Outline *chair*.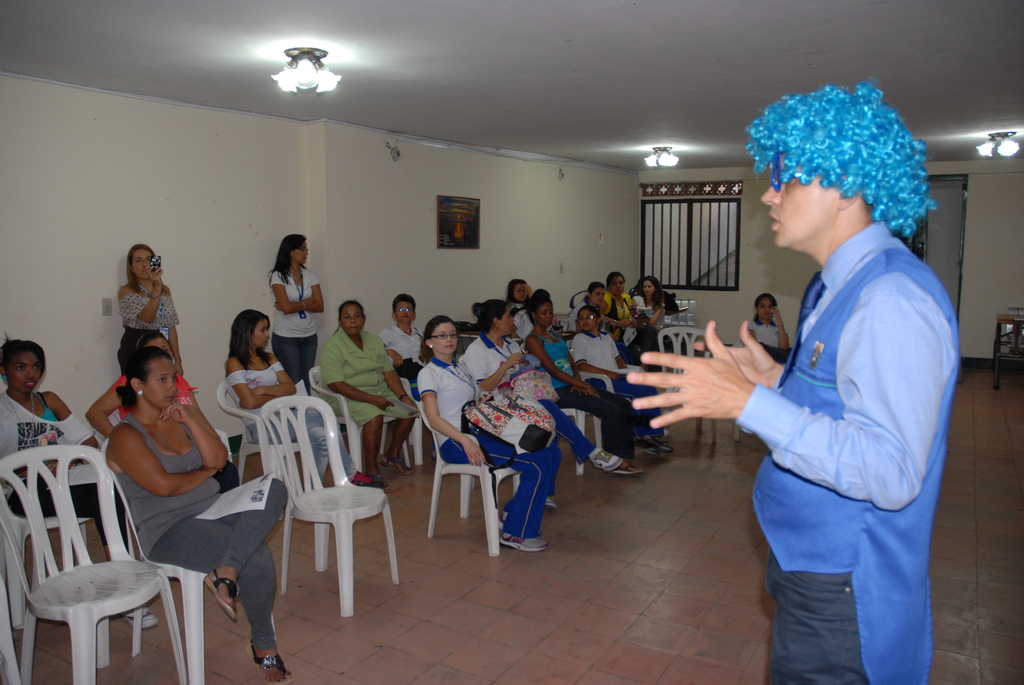
Outline: region(105, 457, 278, 684).
